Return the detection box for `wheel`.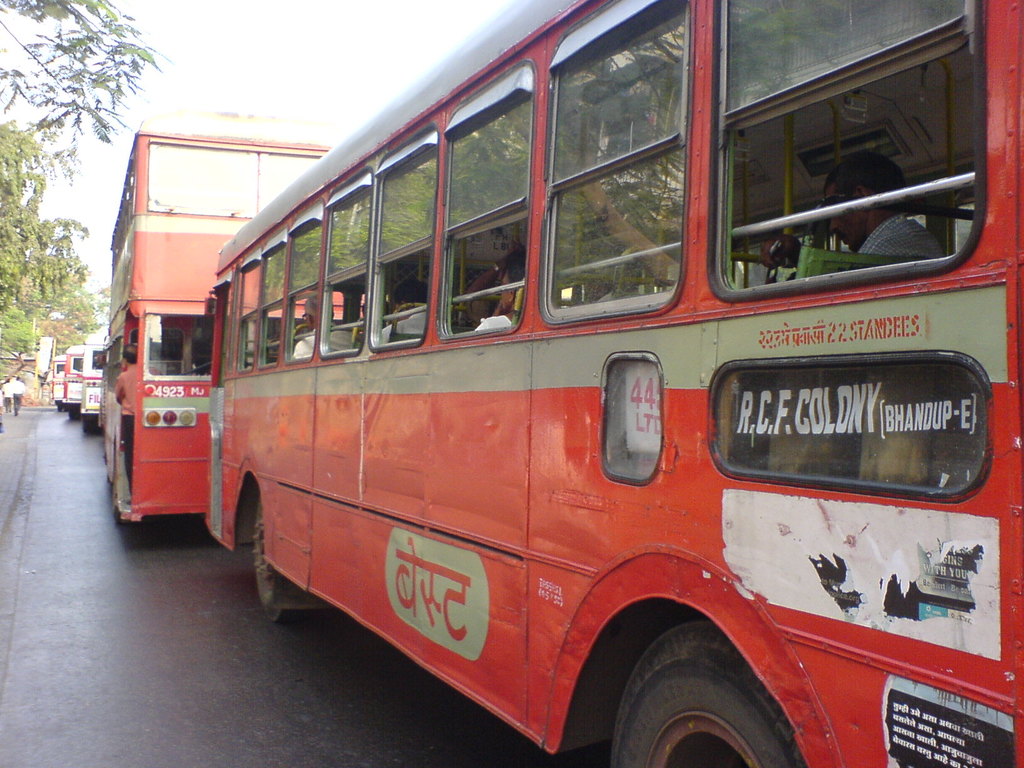
x1=86 y1=414 x2=102 y2=435.
